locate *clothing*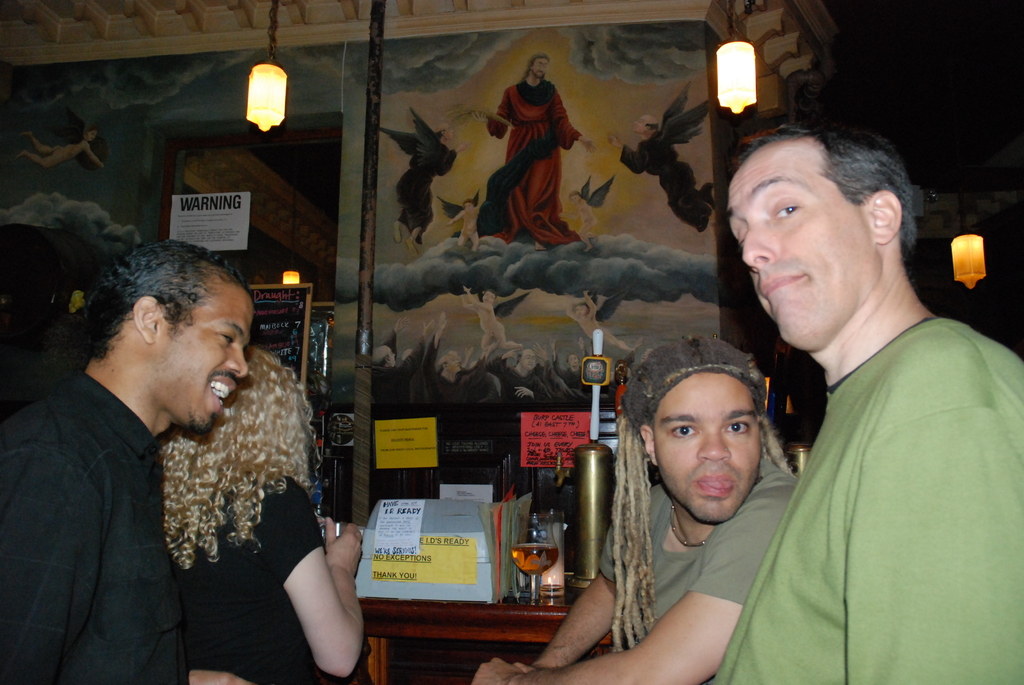
(488,45,580,235)
